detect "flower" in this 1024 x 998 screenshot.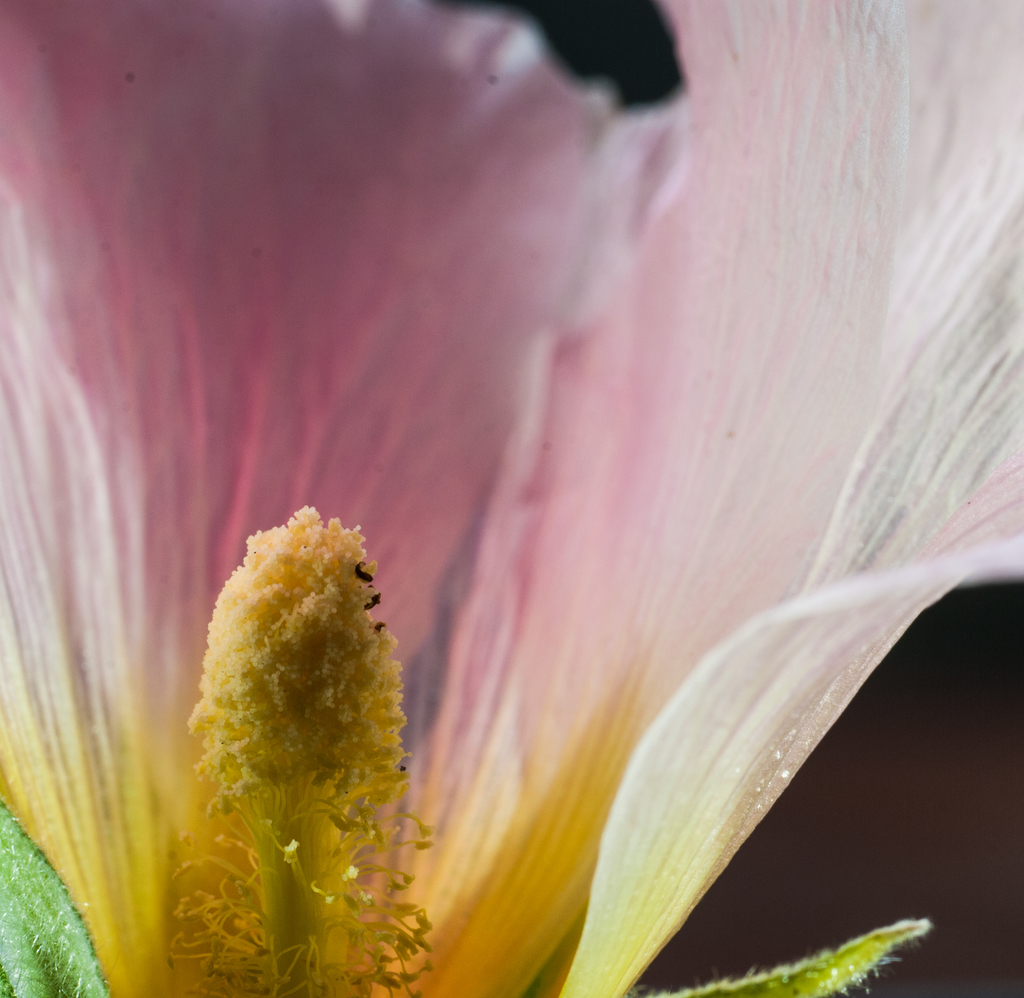
Detection: left=0, top=24, right=980, bottom=997.
